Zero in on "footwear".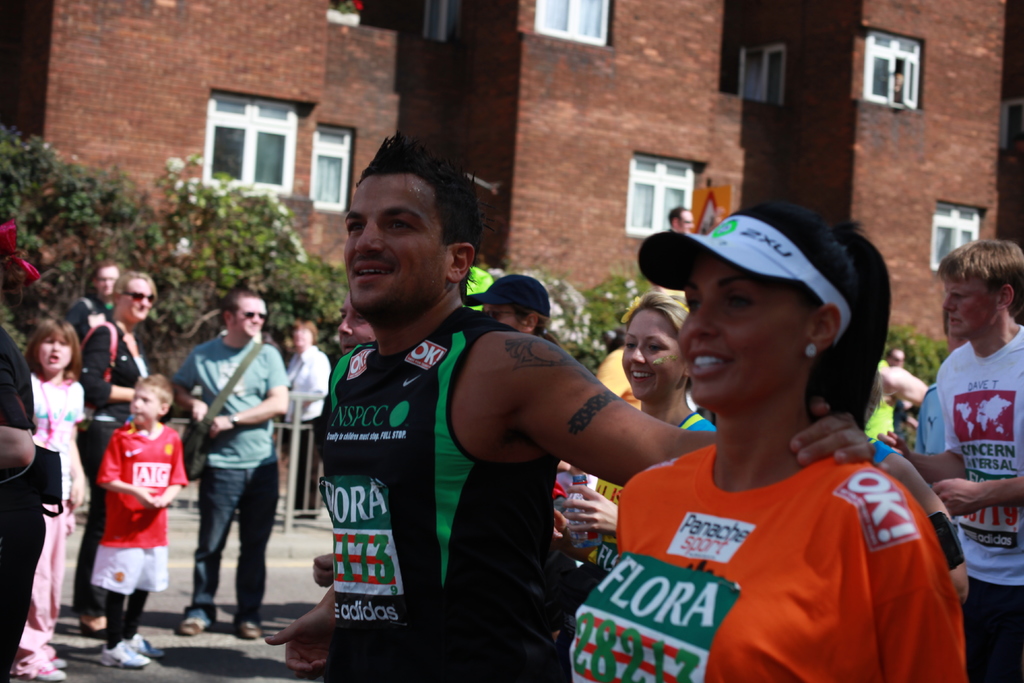
Zeroed in: 230 618 264 645.
